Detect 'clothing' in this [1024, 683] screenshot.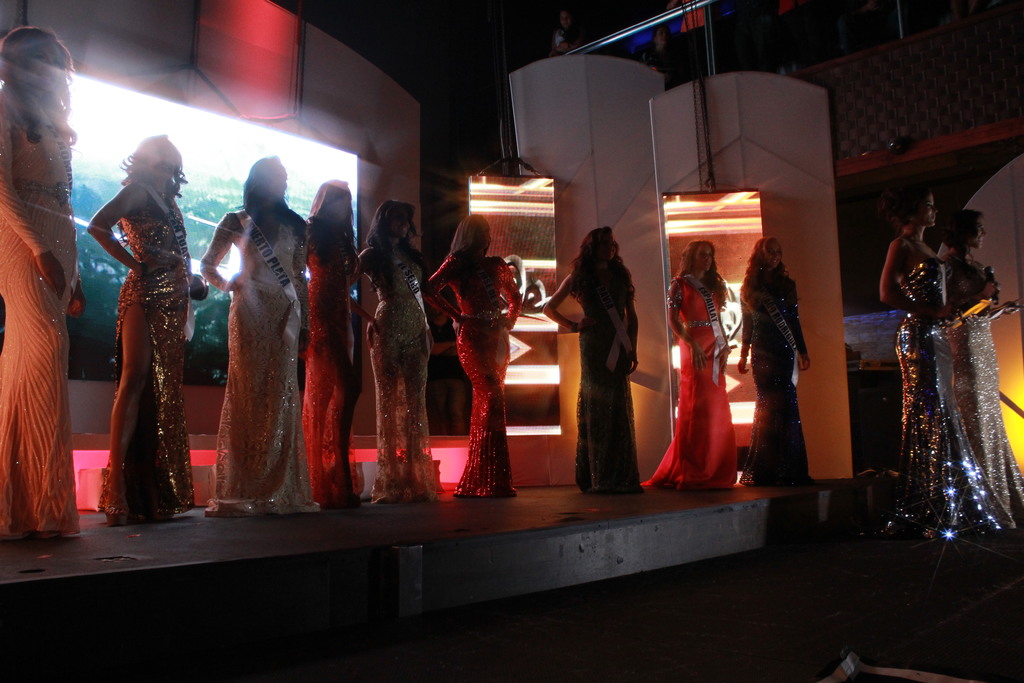
Detection: [945, 256, 1023, 529].
